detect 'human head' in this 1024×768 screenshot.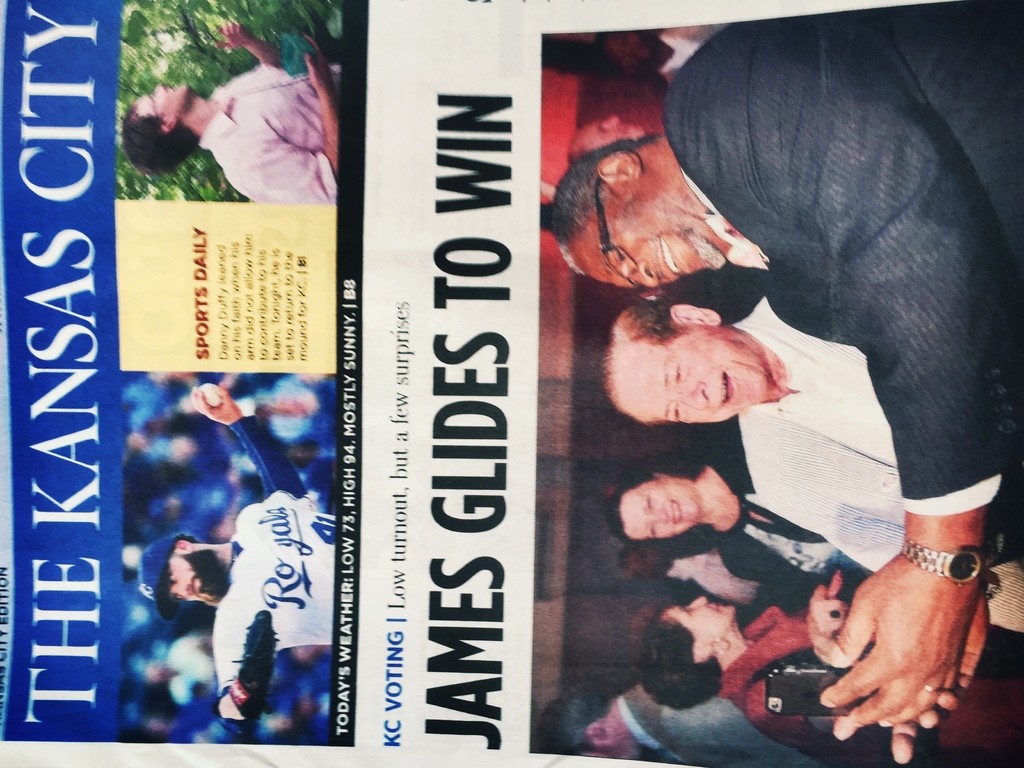
Detection: detection(549, 141, 725, 291).
